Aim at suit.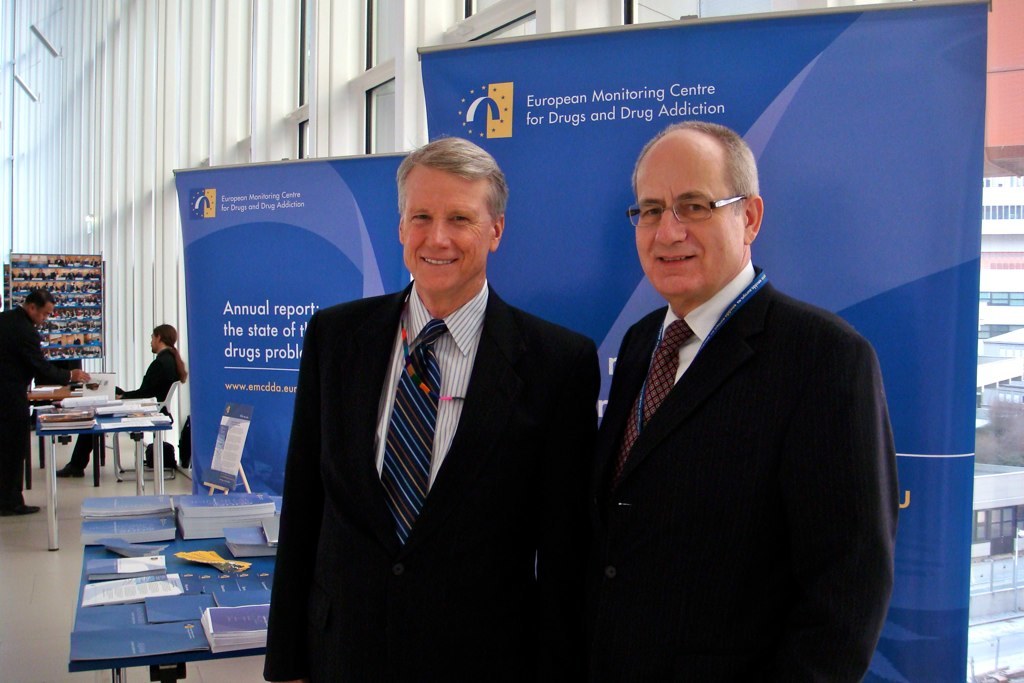
Aimed at (283,134,619,682).
